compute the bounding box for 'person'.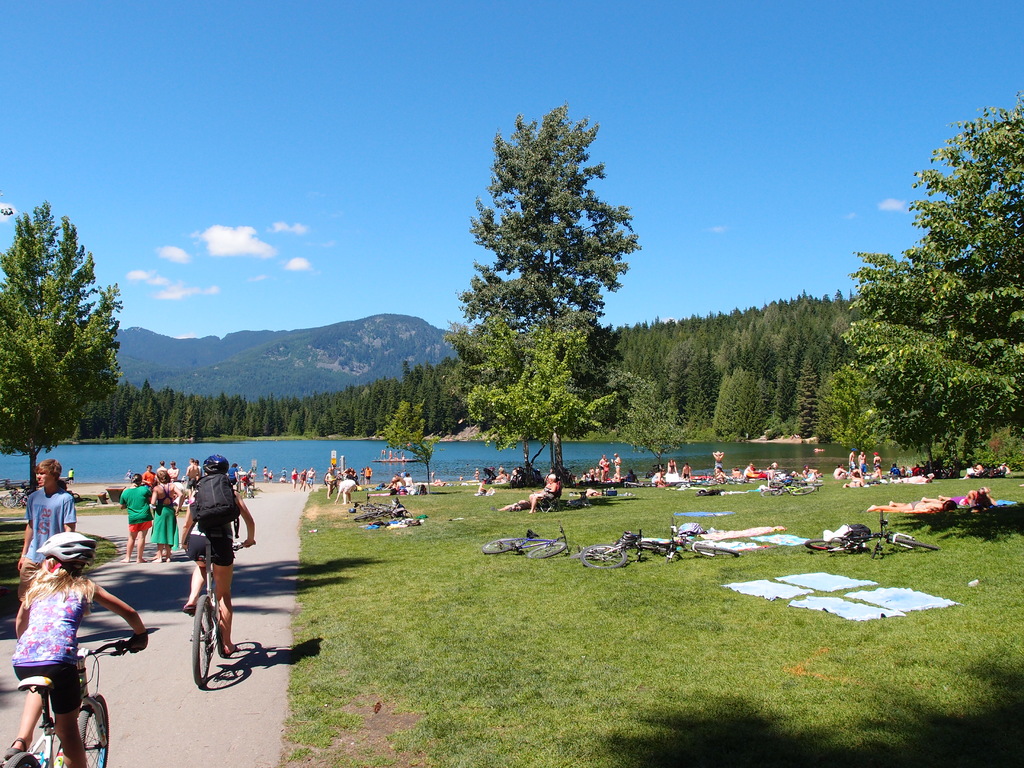
select_region(307, 466, 317, 496).
